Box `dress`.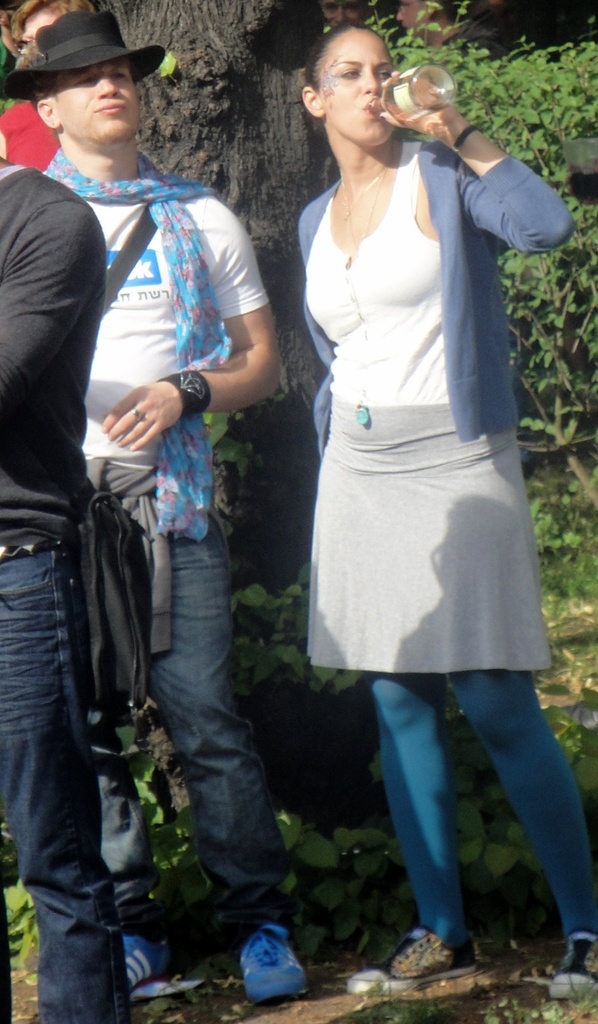
(305,138,576,671).
